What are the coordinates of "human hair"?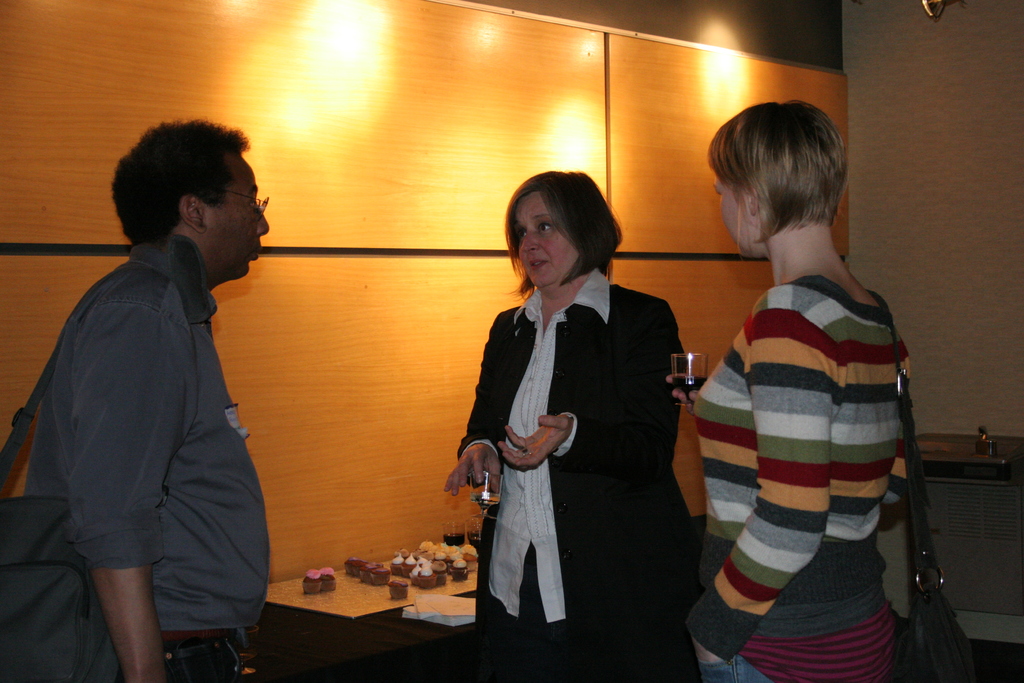
493 163 618 292.
